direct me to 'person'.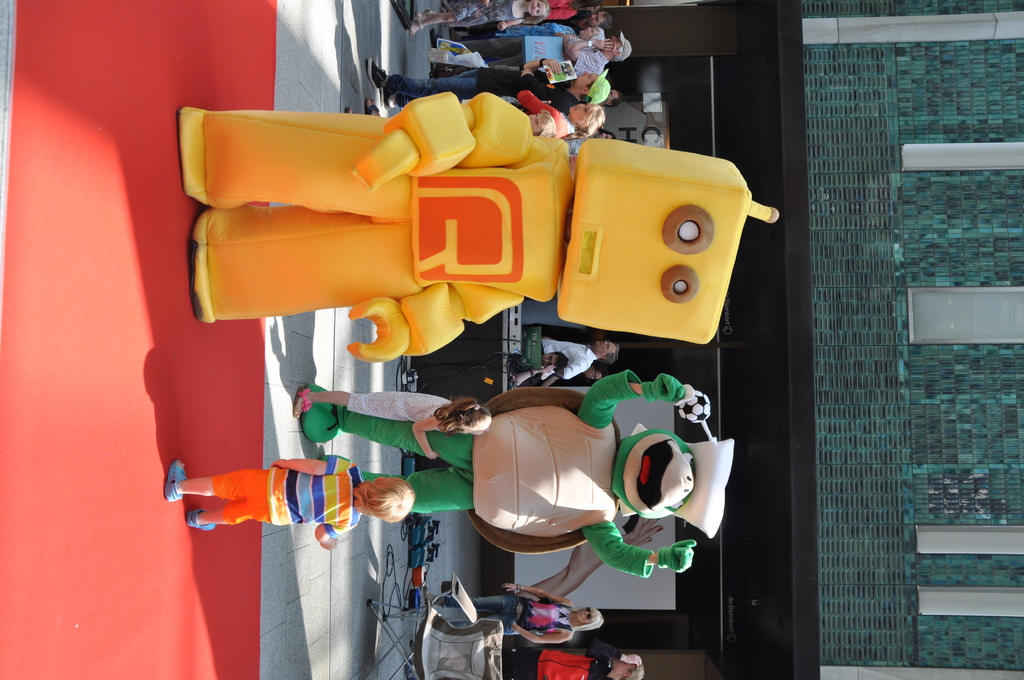
Direction: [x1=168, y1=455, x2=417, y2=554].
